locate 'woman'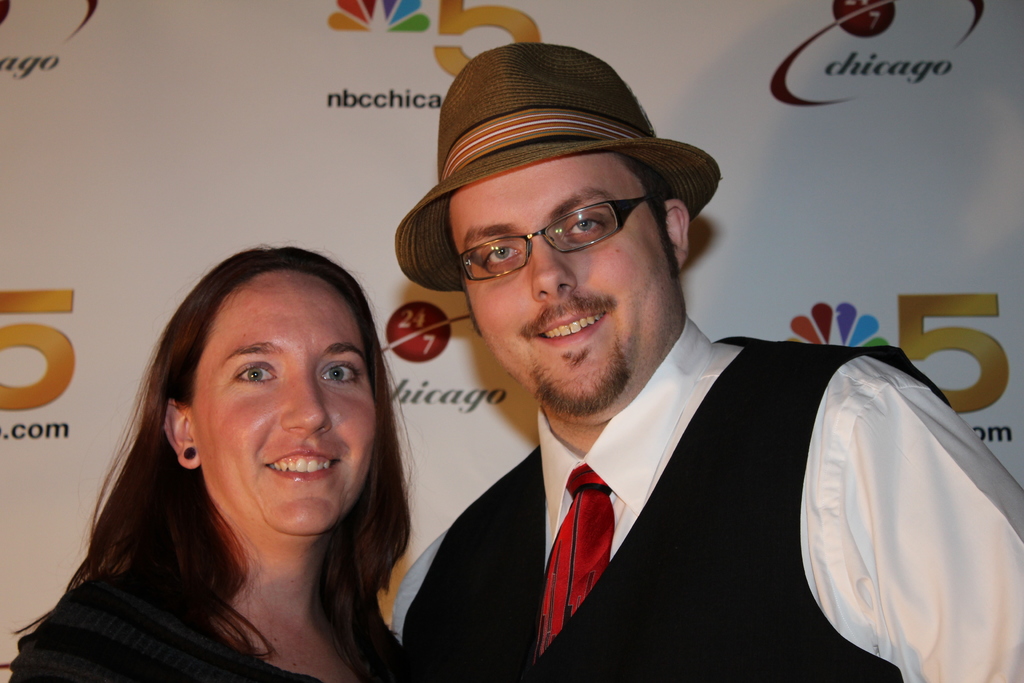
<box>26,228,477,682</box>
